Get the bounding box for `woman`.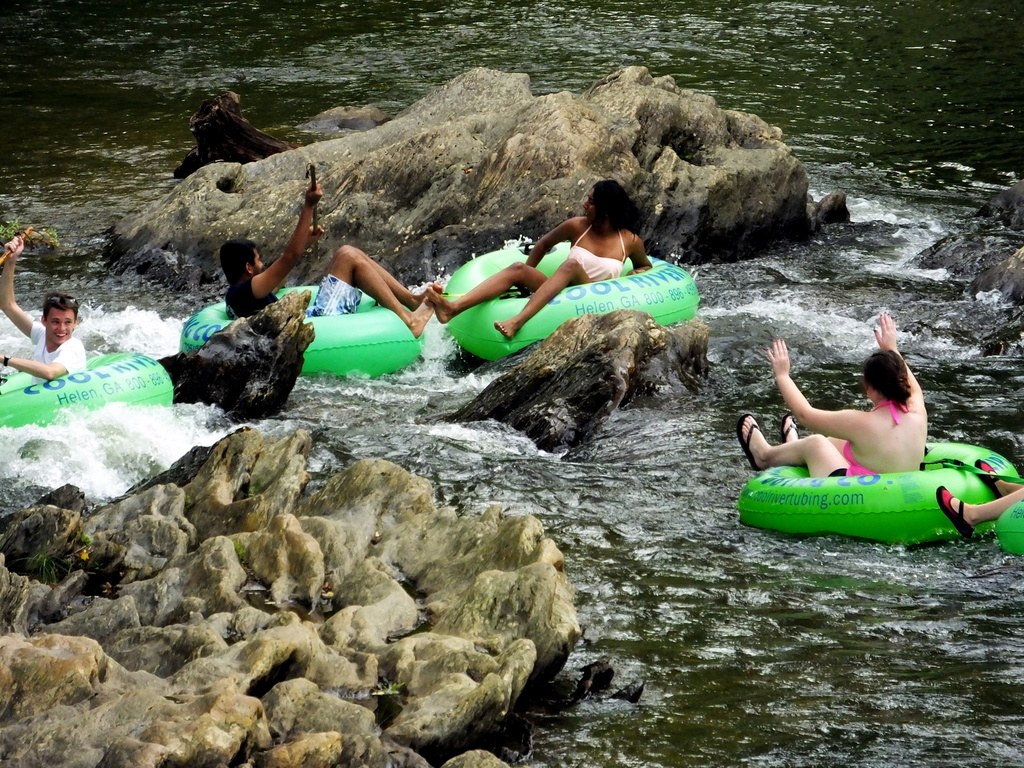
region(459, 193, 685, 360).
